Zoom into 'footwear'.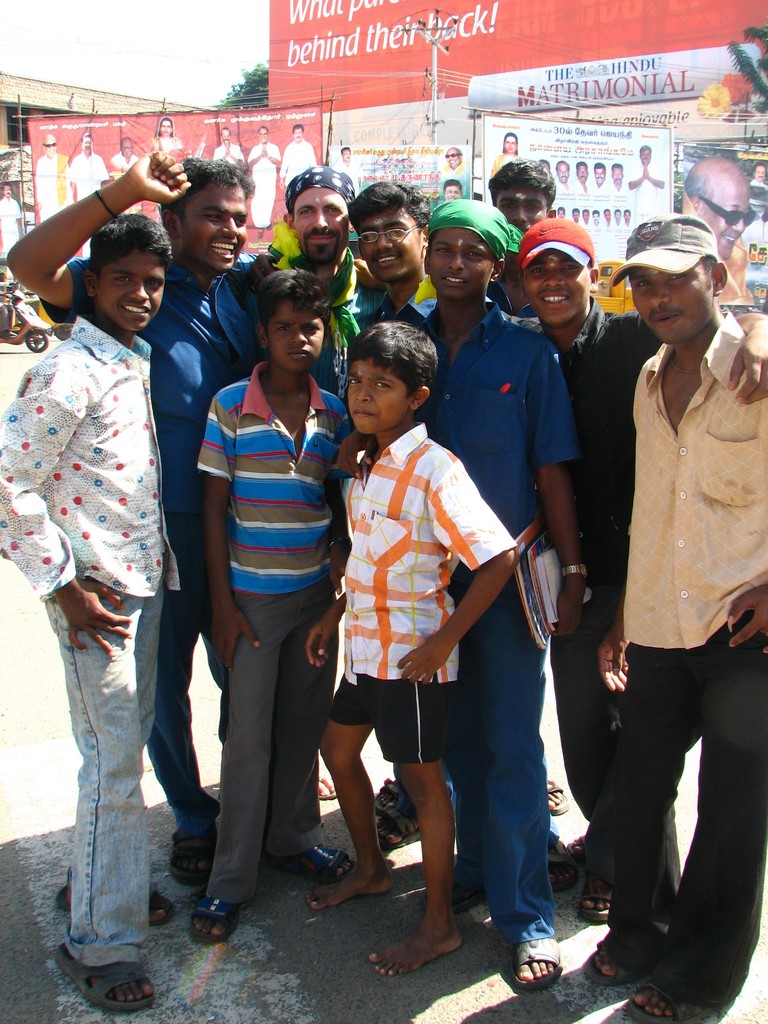
Zoom target: 623, 976, 719, 1023.
